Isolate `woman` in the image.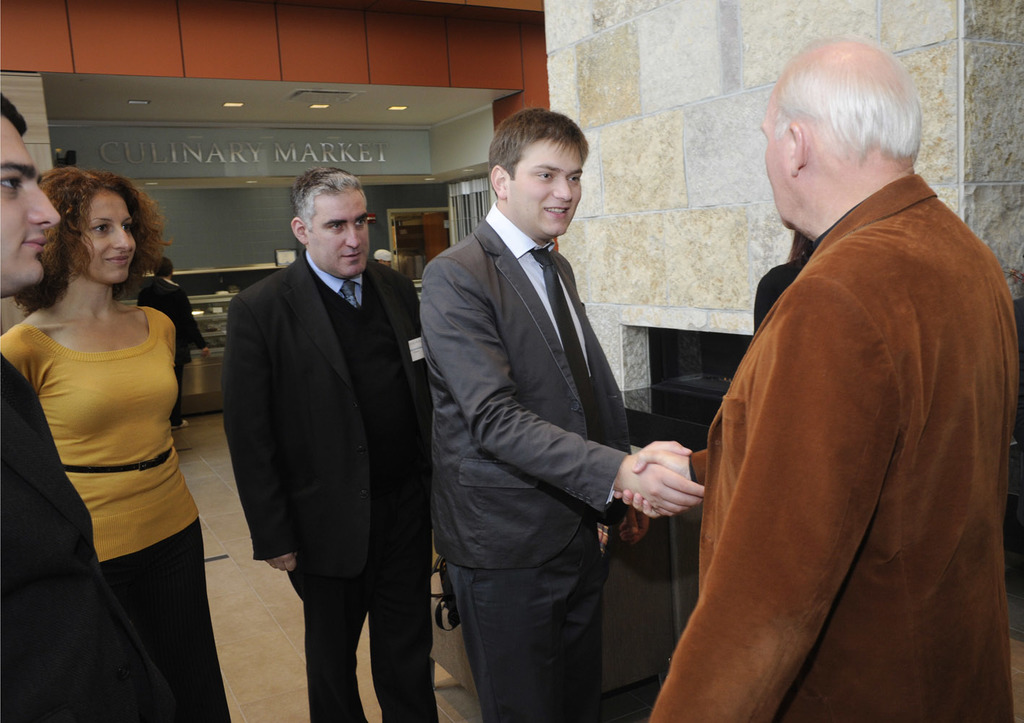
Isolated region: bbox(754, 228, 814, 335).
